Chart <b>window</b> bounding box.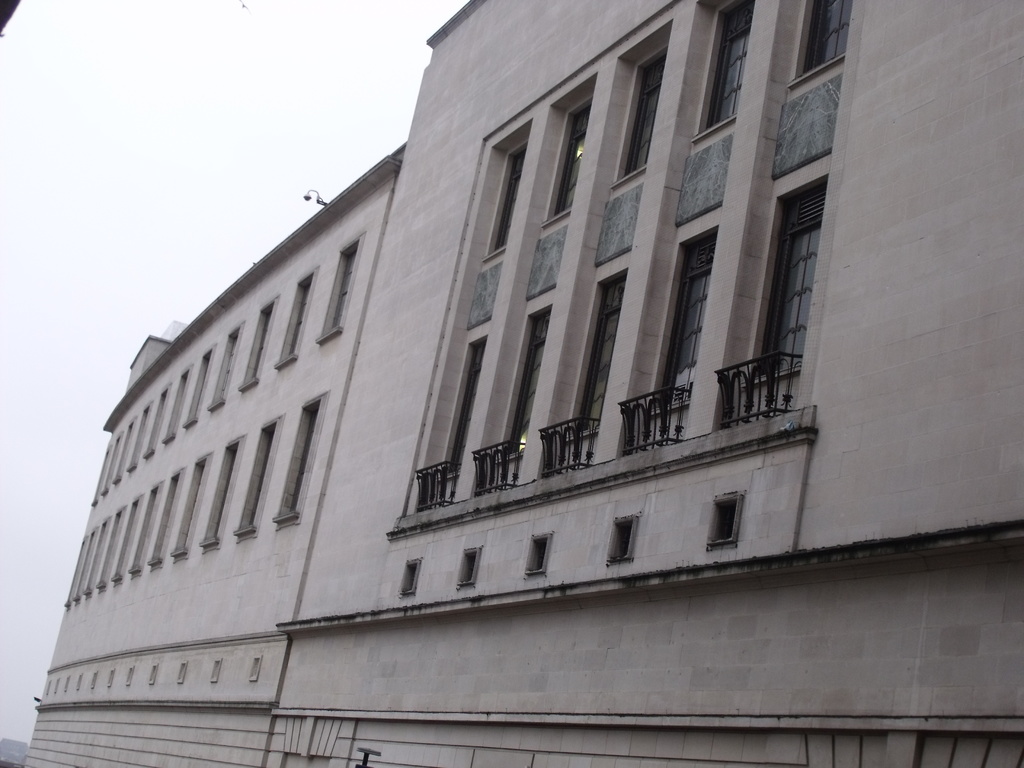
Charted: (612,28,675,188).
